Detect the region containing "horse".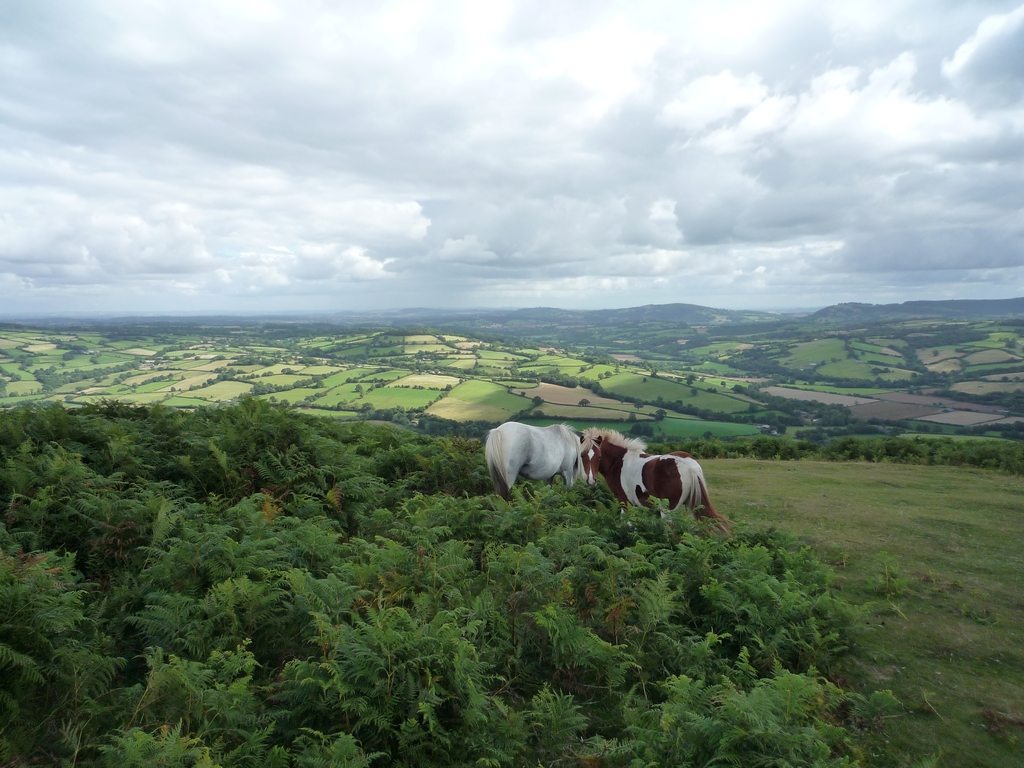
(575,425,726,536).
